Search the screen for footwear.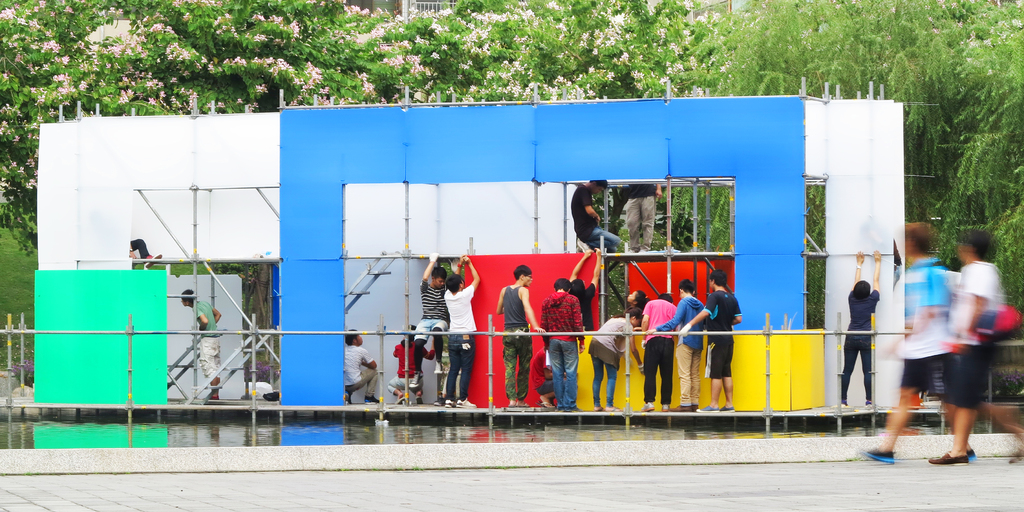
Found at bbox=(428, 397, 444, 405).
